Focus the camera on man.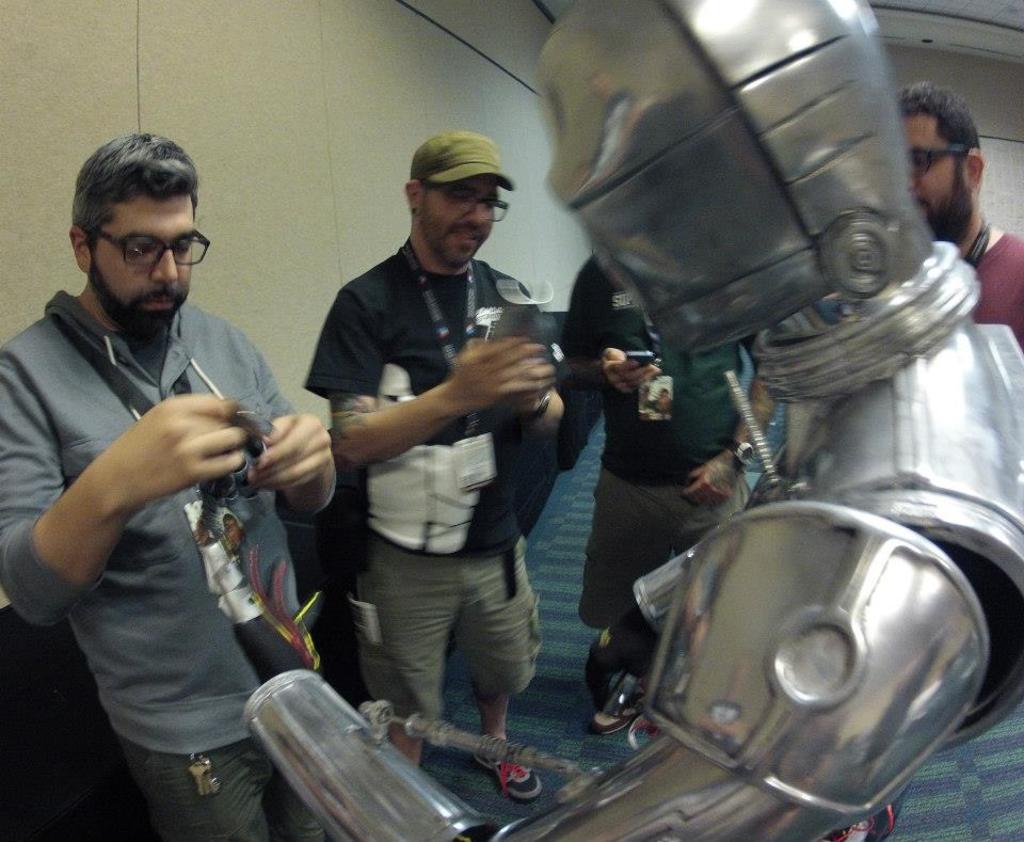
Focus region: region(563, 252, 784, 741).
